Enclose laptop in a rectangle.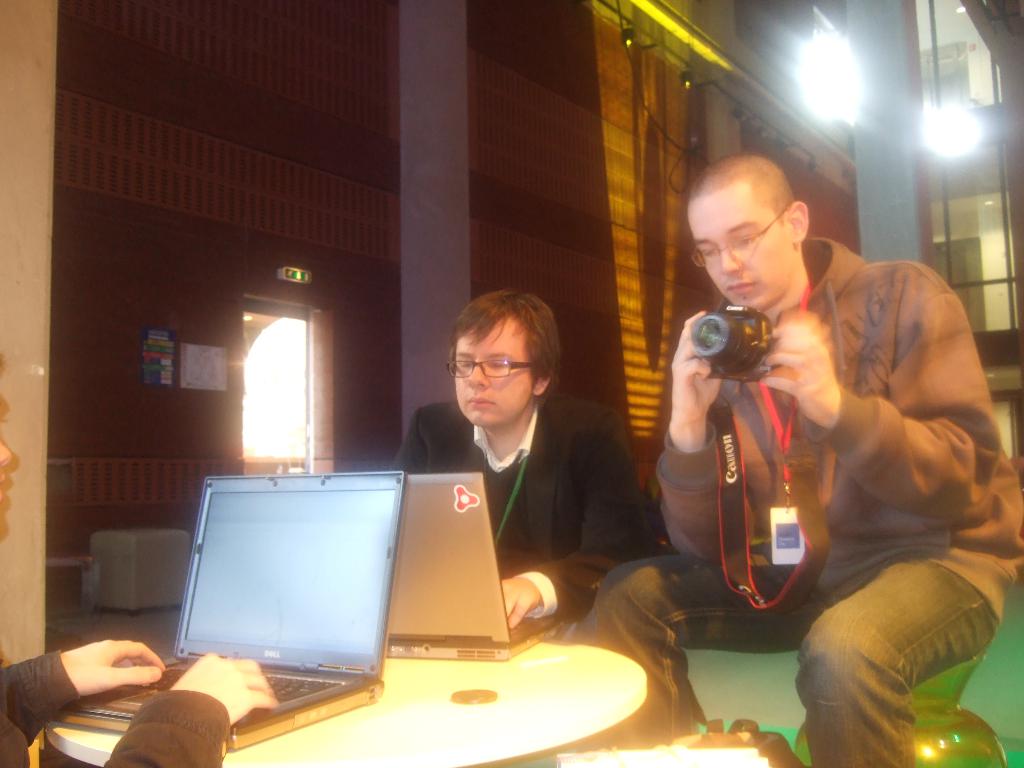
Rect(52, 471, 403, 752).
